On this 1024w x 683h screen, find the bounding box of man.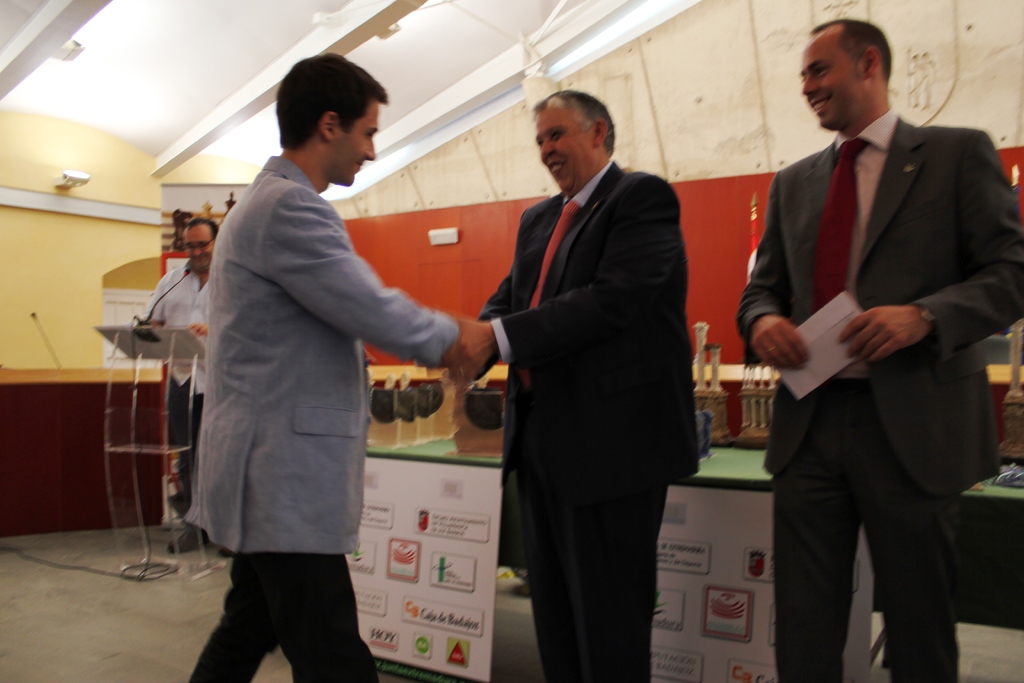
Bounding box: crop(148, 213, 223, 555).
